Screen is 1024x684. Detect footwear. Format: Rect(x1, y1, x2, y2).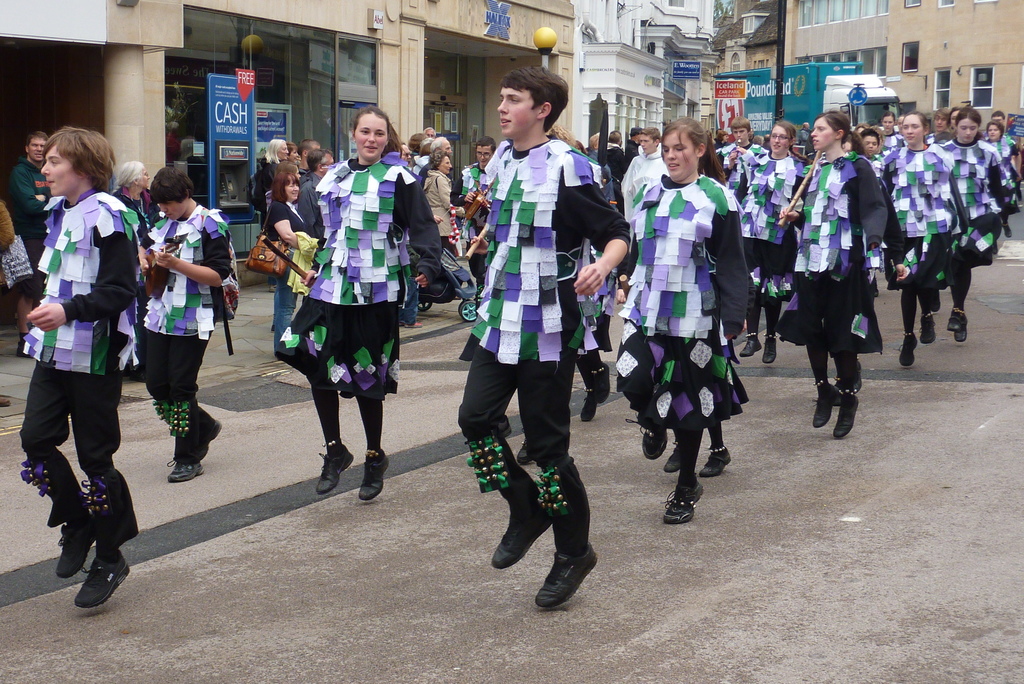
Rect(360, 448, 390, 499).
